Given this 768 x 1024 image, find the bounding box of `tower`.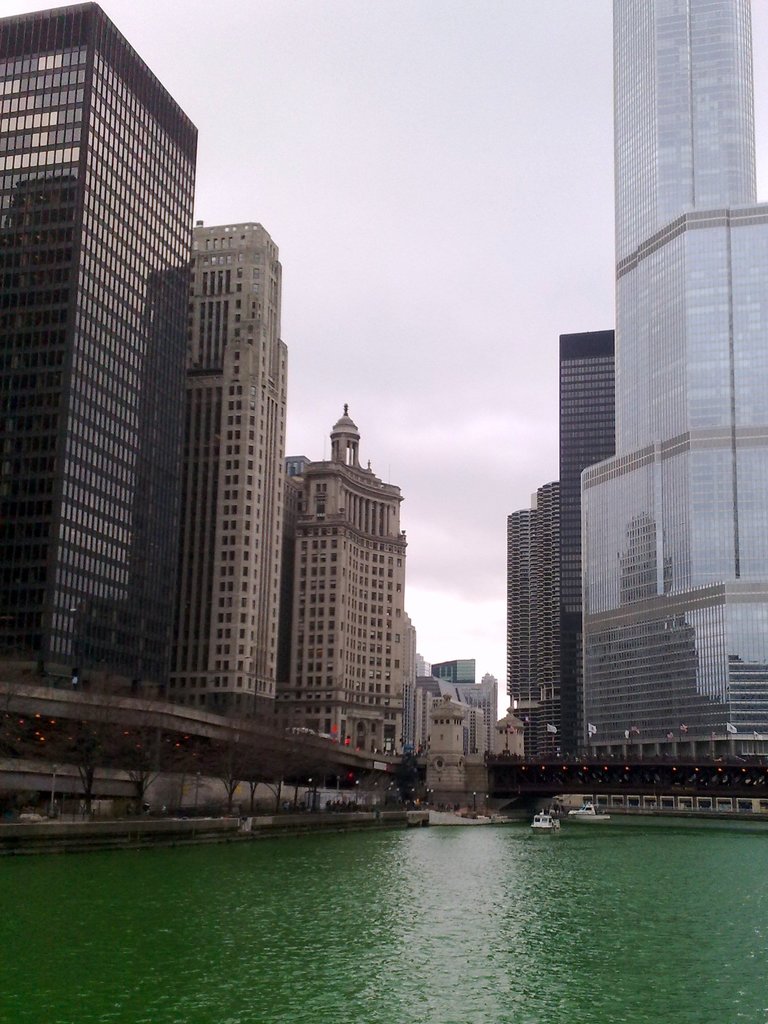
rect(529, 44, 746, 768).
